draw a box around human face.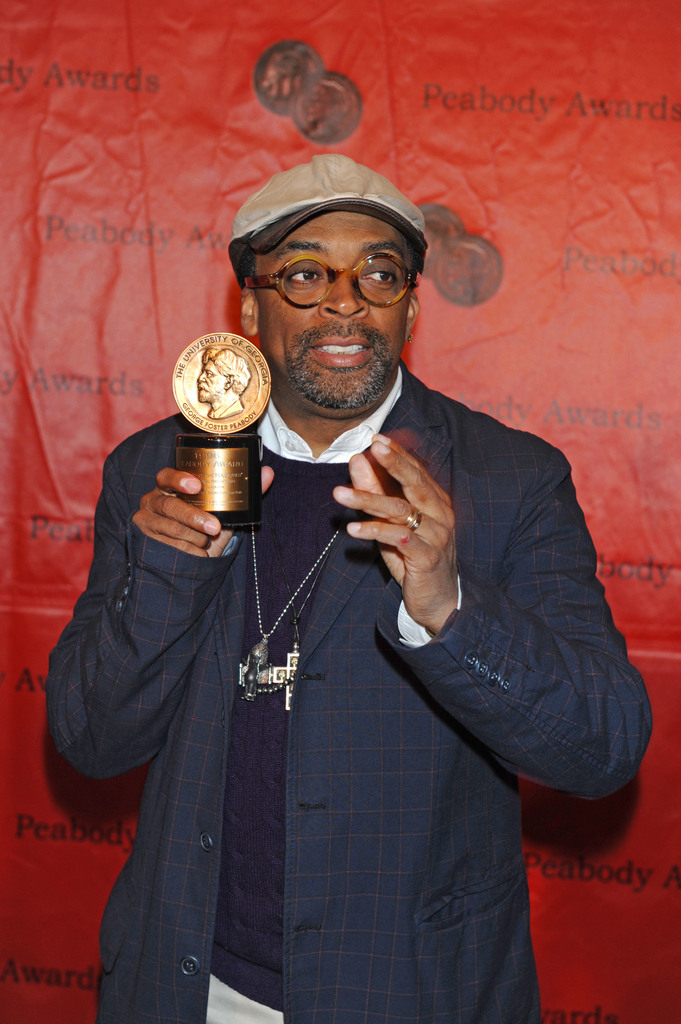
189/363/237/404.
